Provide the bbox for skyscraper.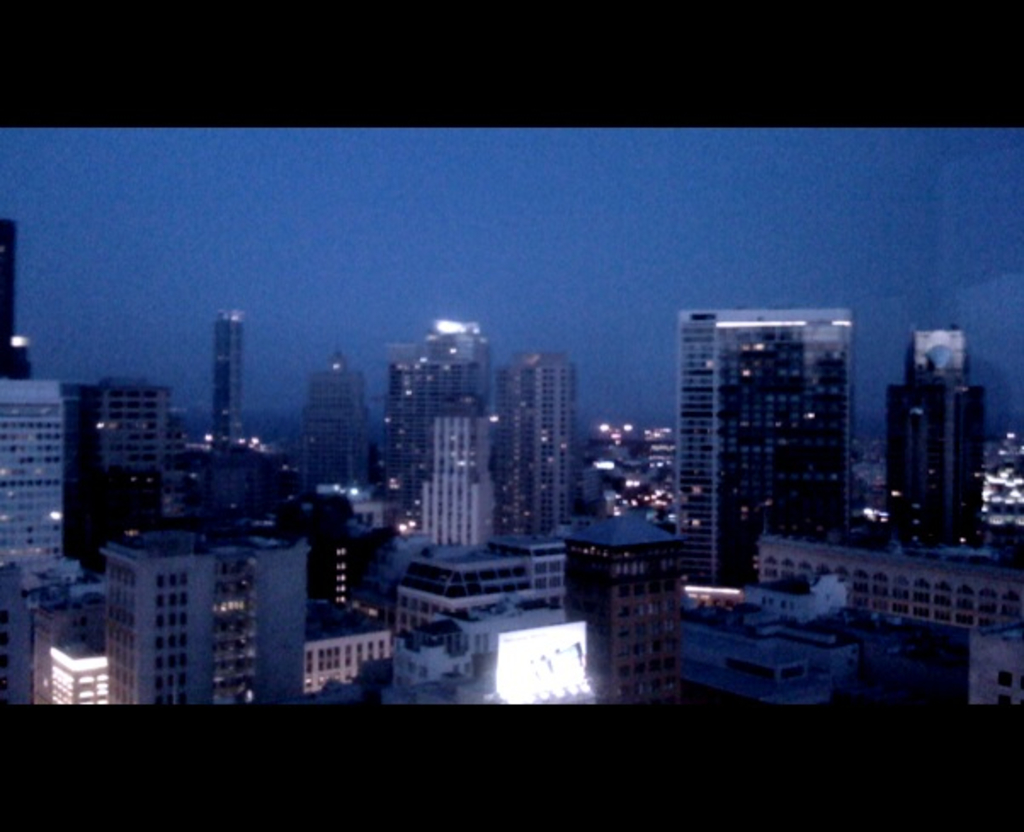
bbox=(657, 291, 878, 599).
